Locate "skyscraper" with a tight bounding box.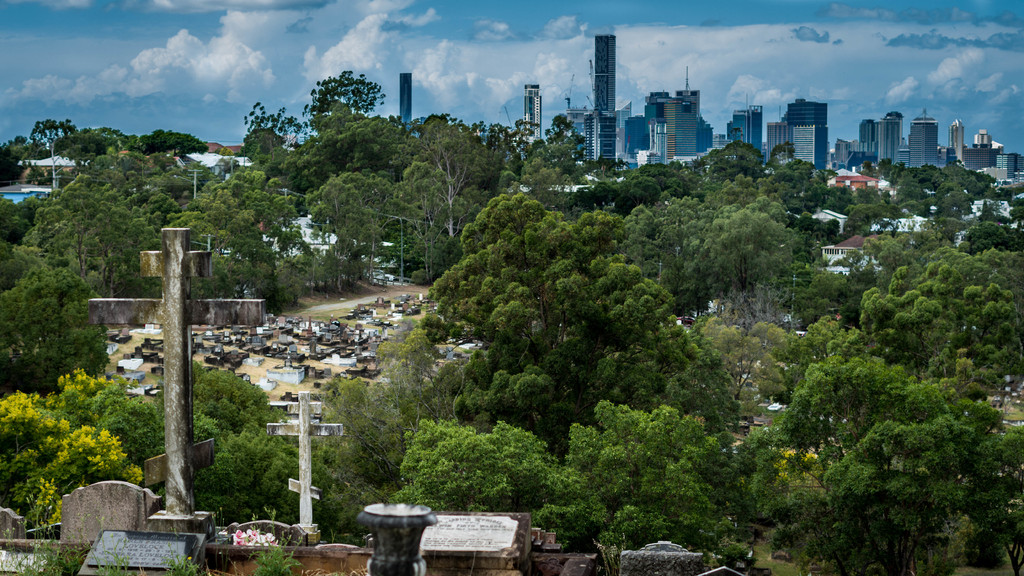
{"left": 790, "top": 100, "right": 828, "bottom": 173}.
